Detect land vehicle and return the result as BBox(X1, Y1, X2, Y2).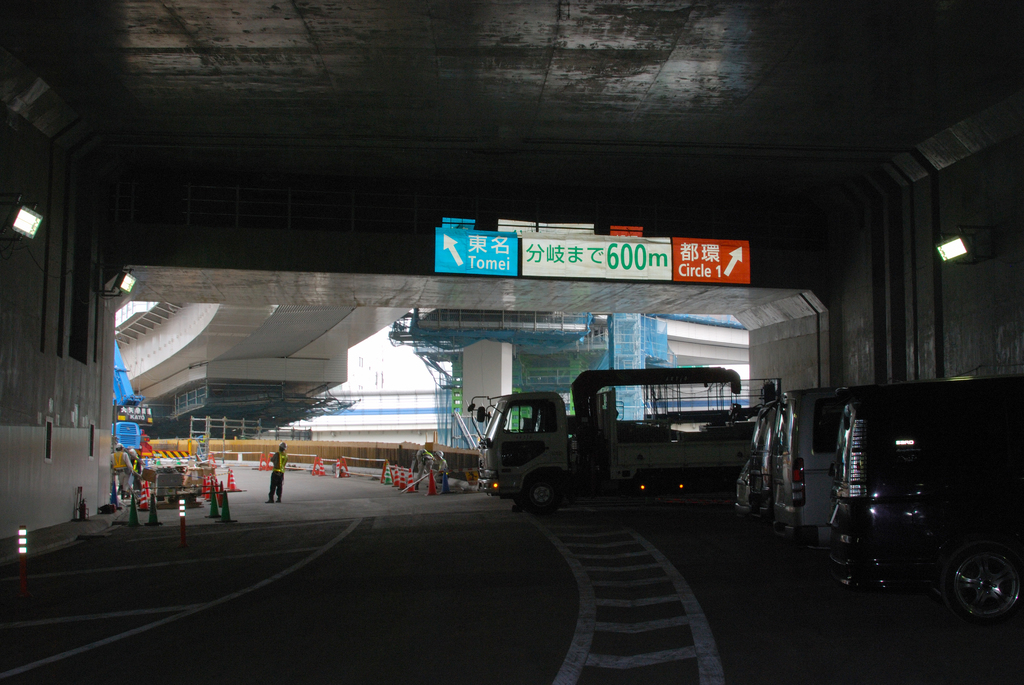
BBox(465, 366, 743, 512).
